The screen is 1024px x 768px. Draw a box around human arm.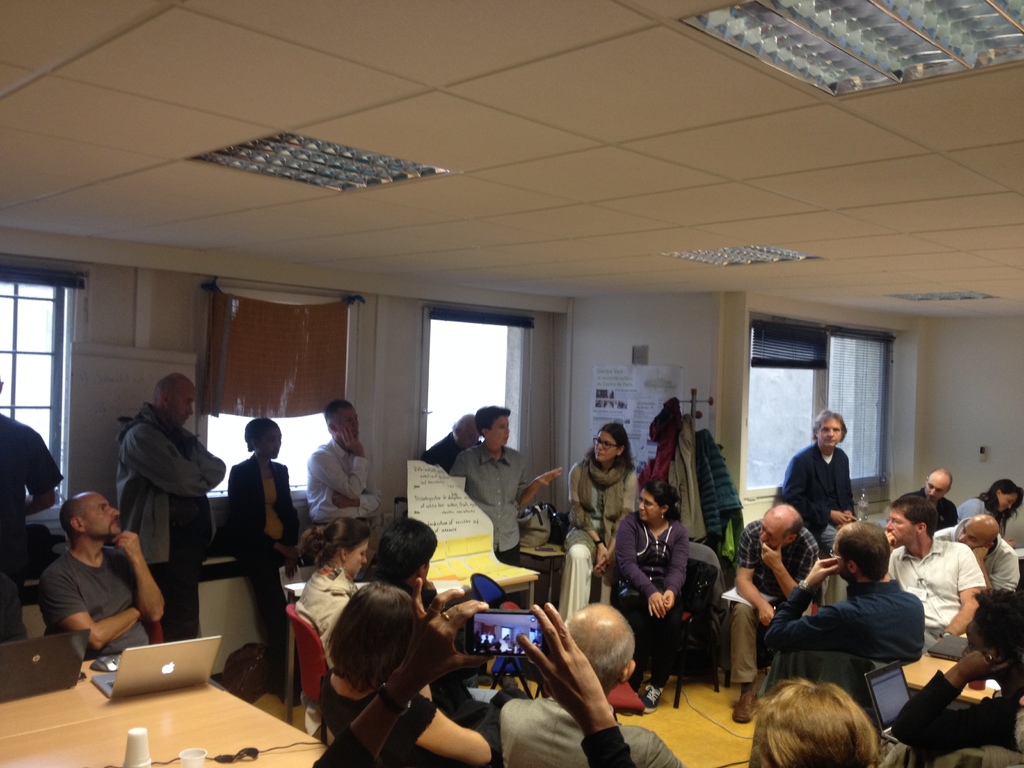
BBox(895, 645, 1006, 755).
